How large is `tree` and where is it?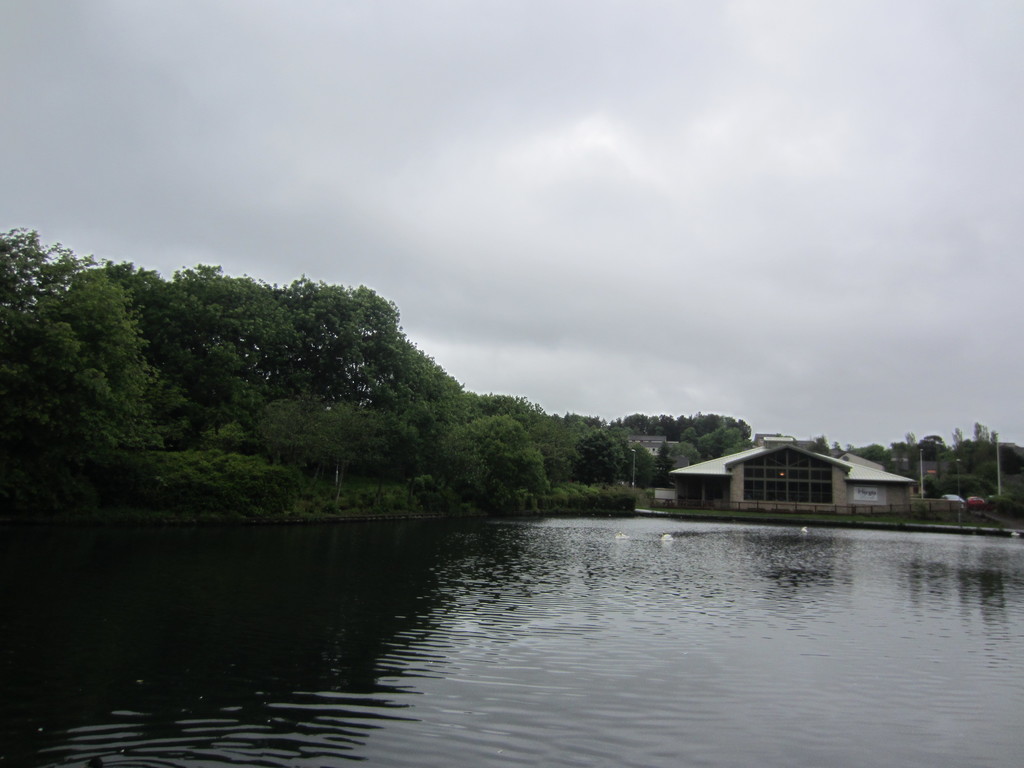
Bounding box: (x1=906, y1=430, x2=922, y2=456).
